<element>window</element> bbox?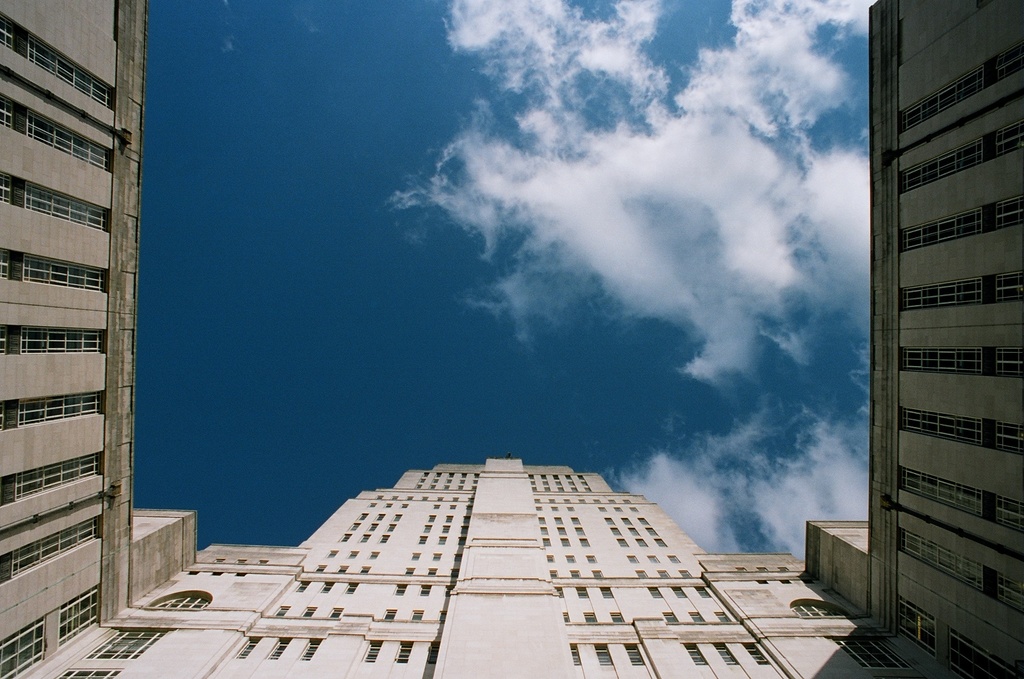
744,643,772,667
